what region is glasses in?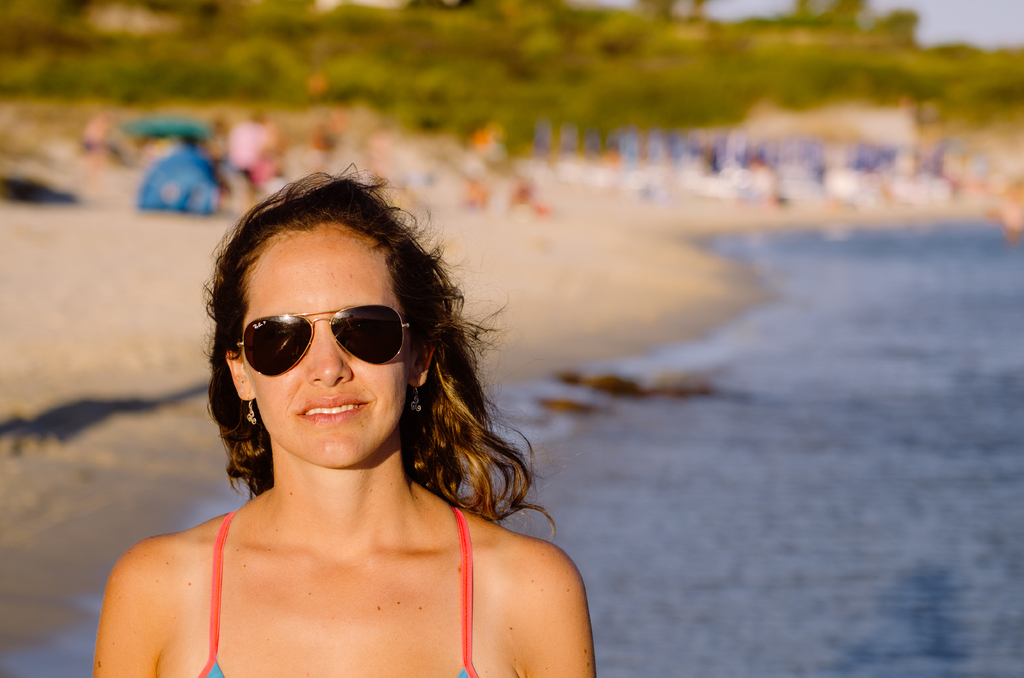
box(234, 295, 411, 378).
